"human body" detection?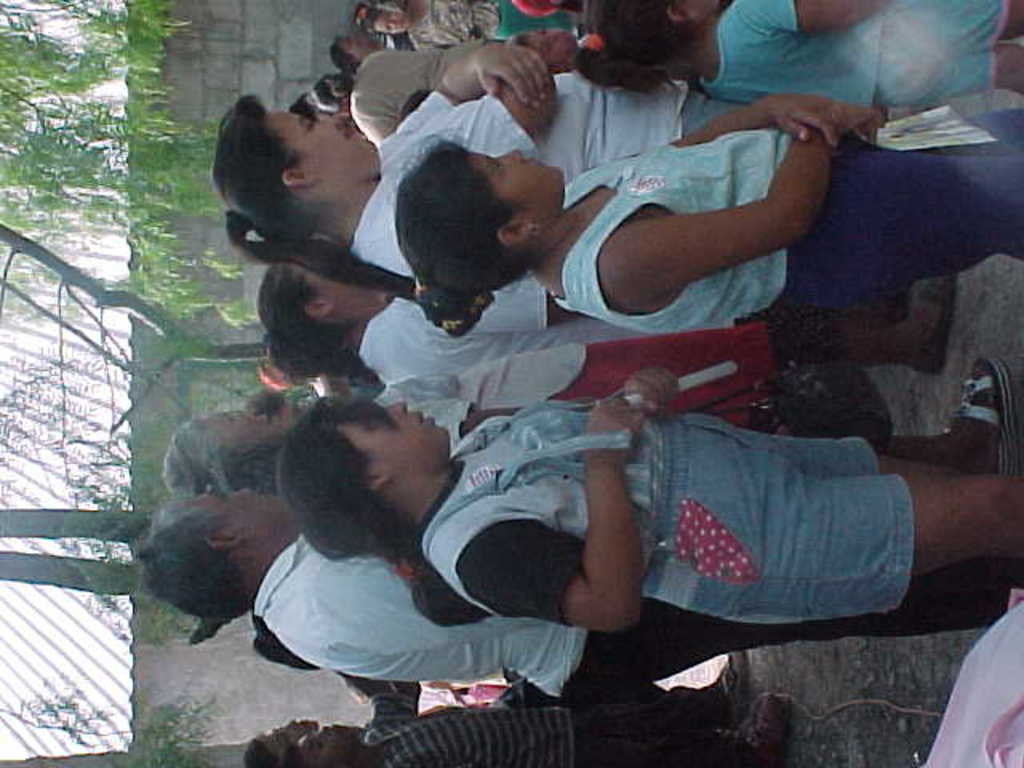
rect(378, 688, 787, 766)
